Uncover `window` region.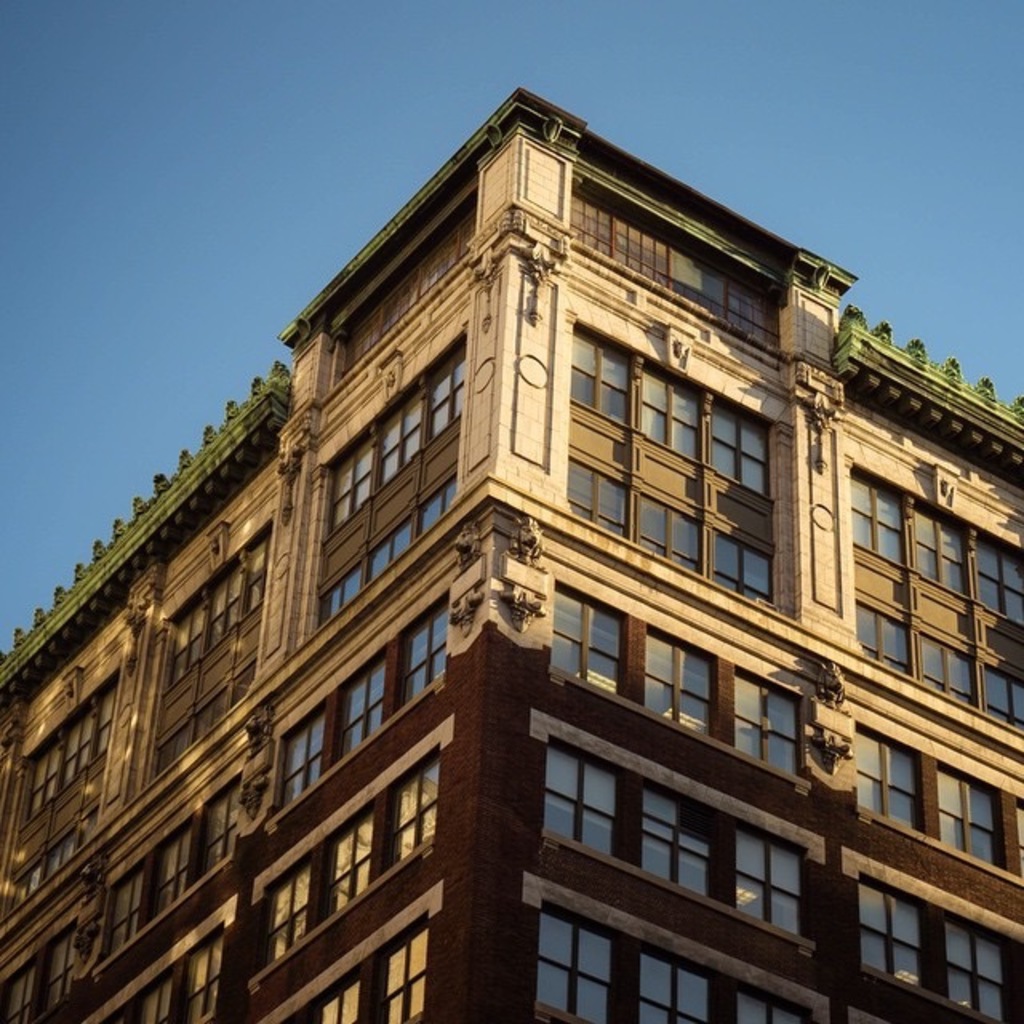
Uncovered: BBox(638, 622, 710, 736).
